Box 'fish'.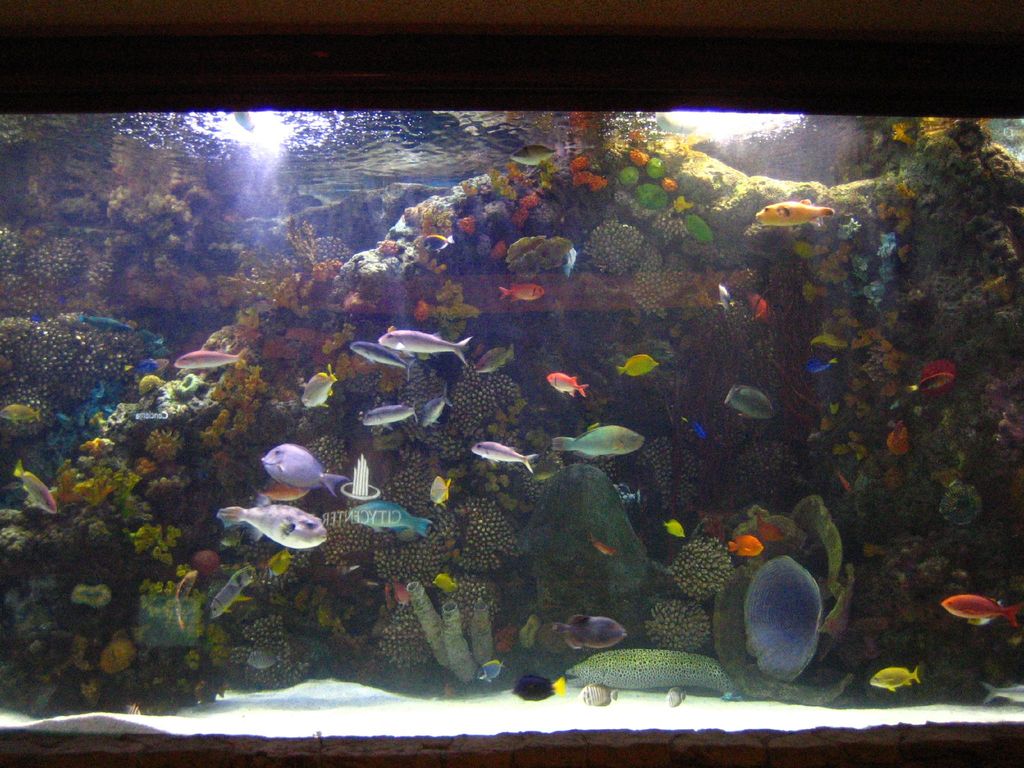
select_region(546, 373, 588, 398).
